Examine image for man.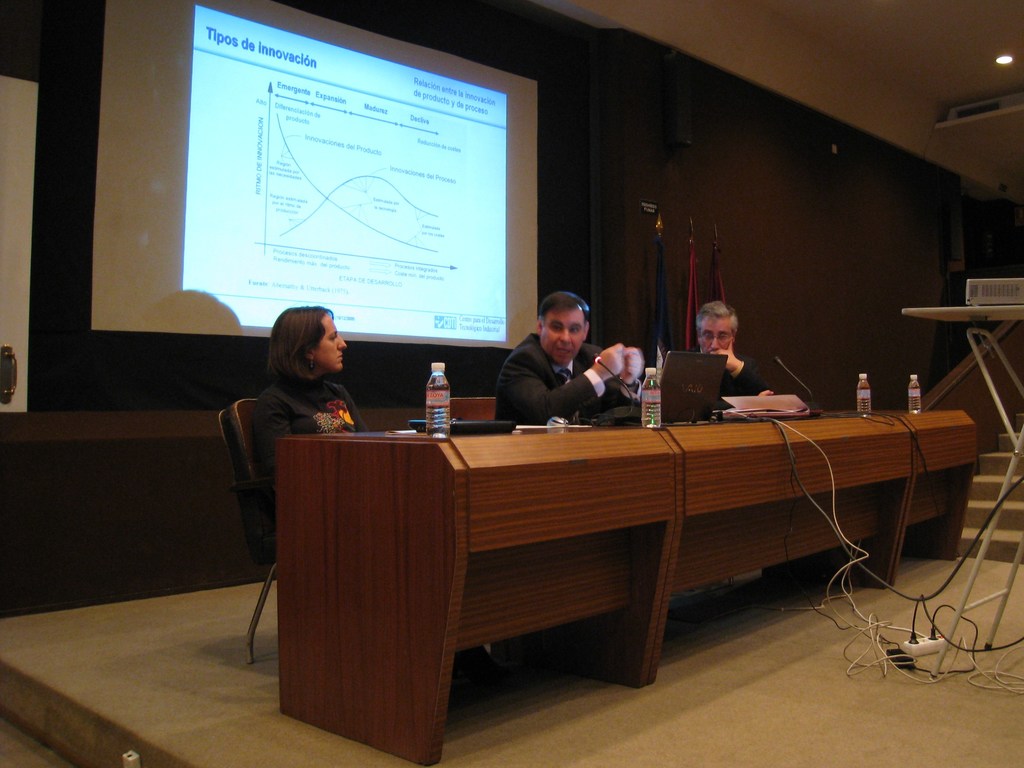
Examination result: [700, 302, 772, 410].
